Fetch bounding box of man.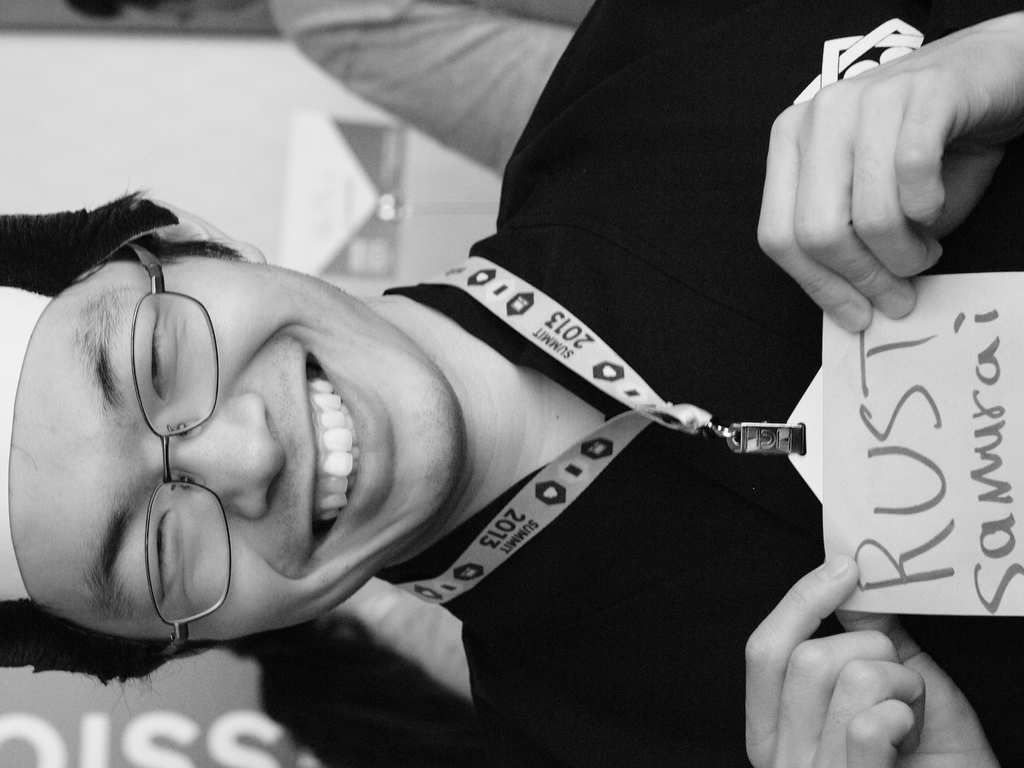
Bbox: BBox(0, 0, 1023, 767).
